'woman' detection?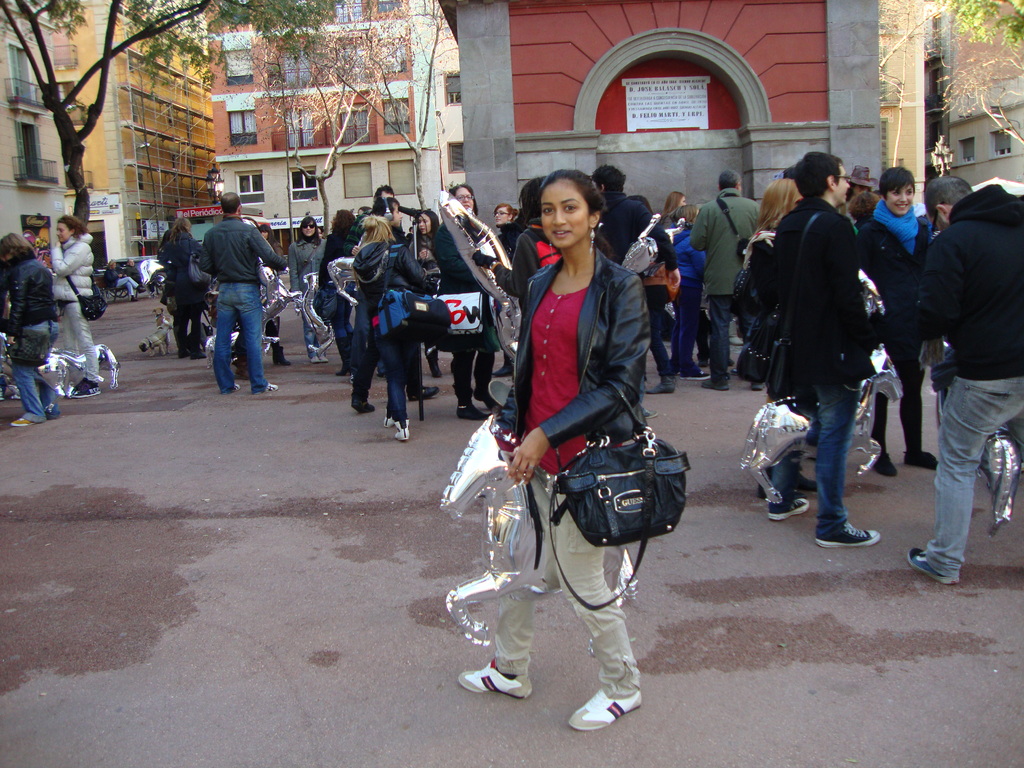
box(668, 204, 705, 383)
